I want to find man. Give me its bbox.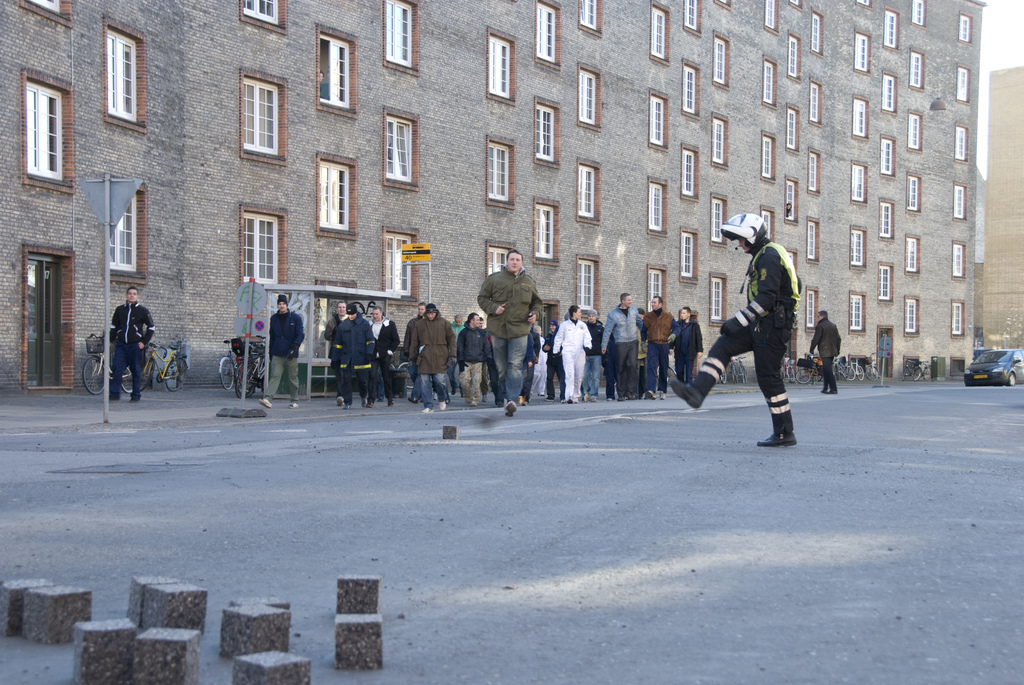
box(476, 313, 491, 406).
